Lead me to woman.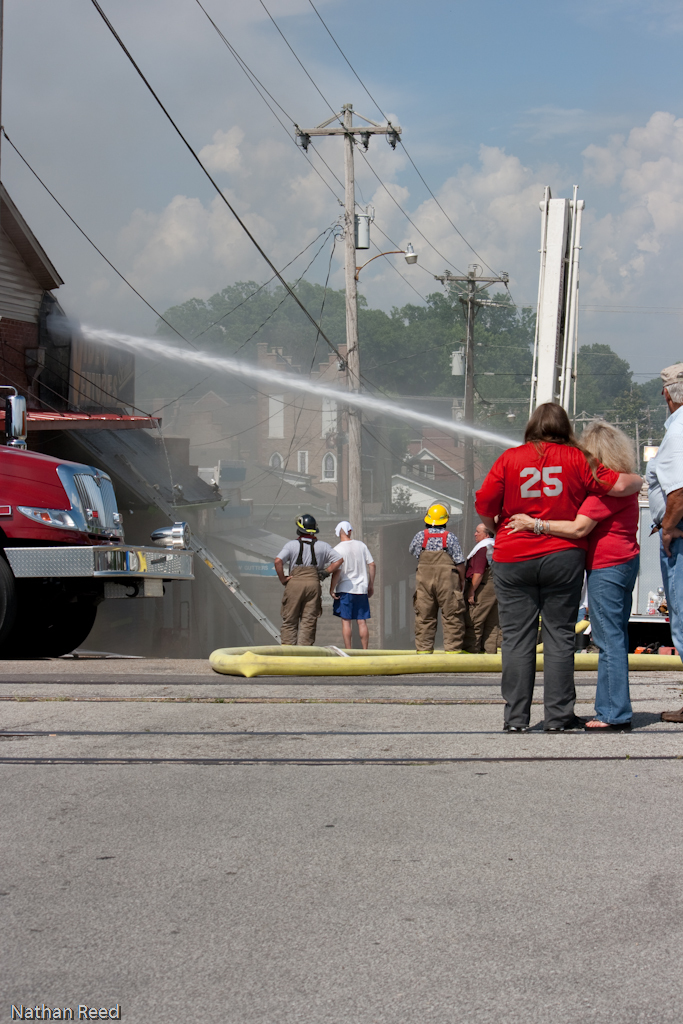
Lead to x1=468 y1=402 x2=640 y2=734.
